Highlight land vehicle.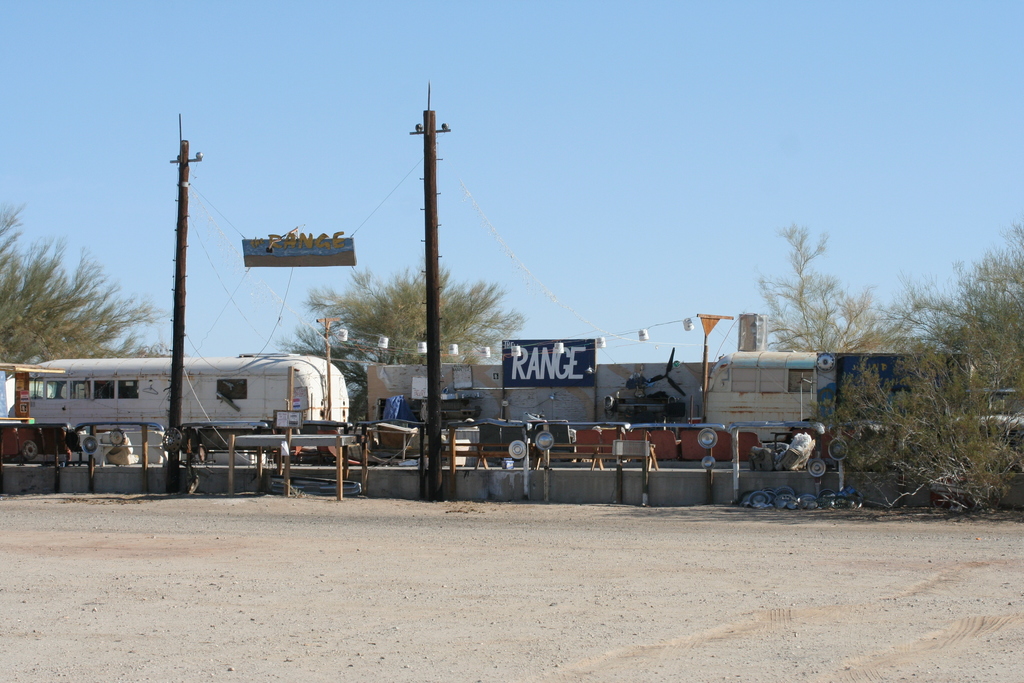
Highlighted region: rect(4, 352, 376, 483).
